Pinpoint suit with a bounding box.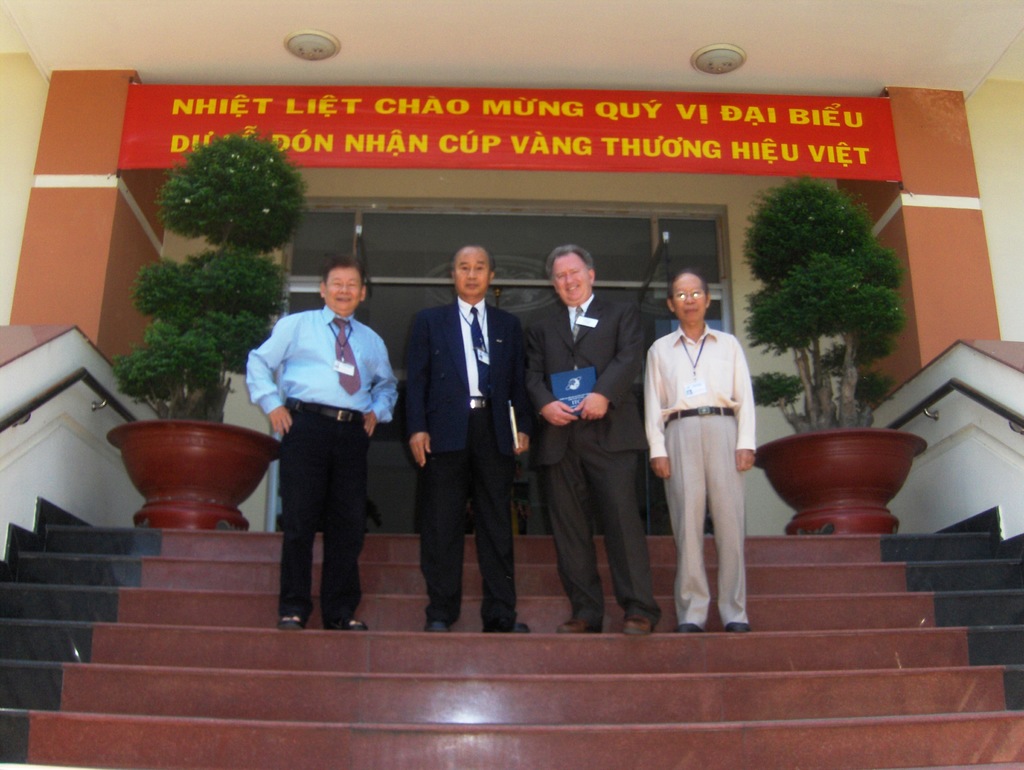
box(392, 276, 511, 629).
